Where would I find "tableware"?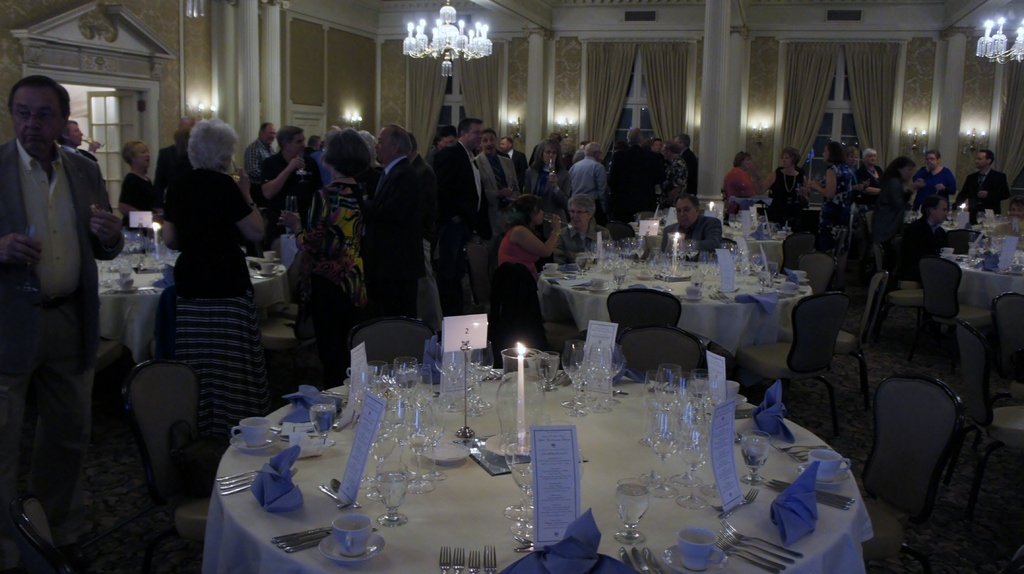
At x1=586, y1=344, x2=612, y2=415.
